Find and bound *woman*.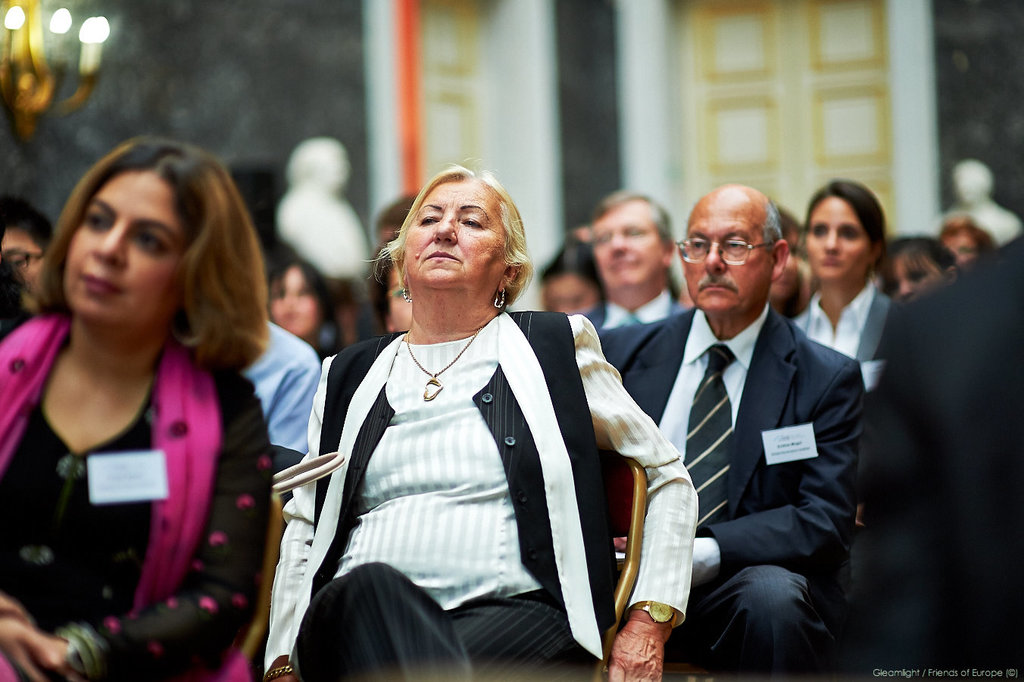
Bound: 870 227 964 299.
